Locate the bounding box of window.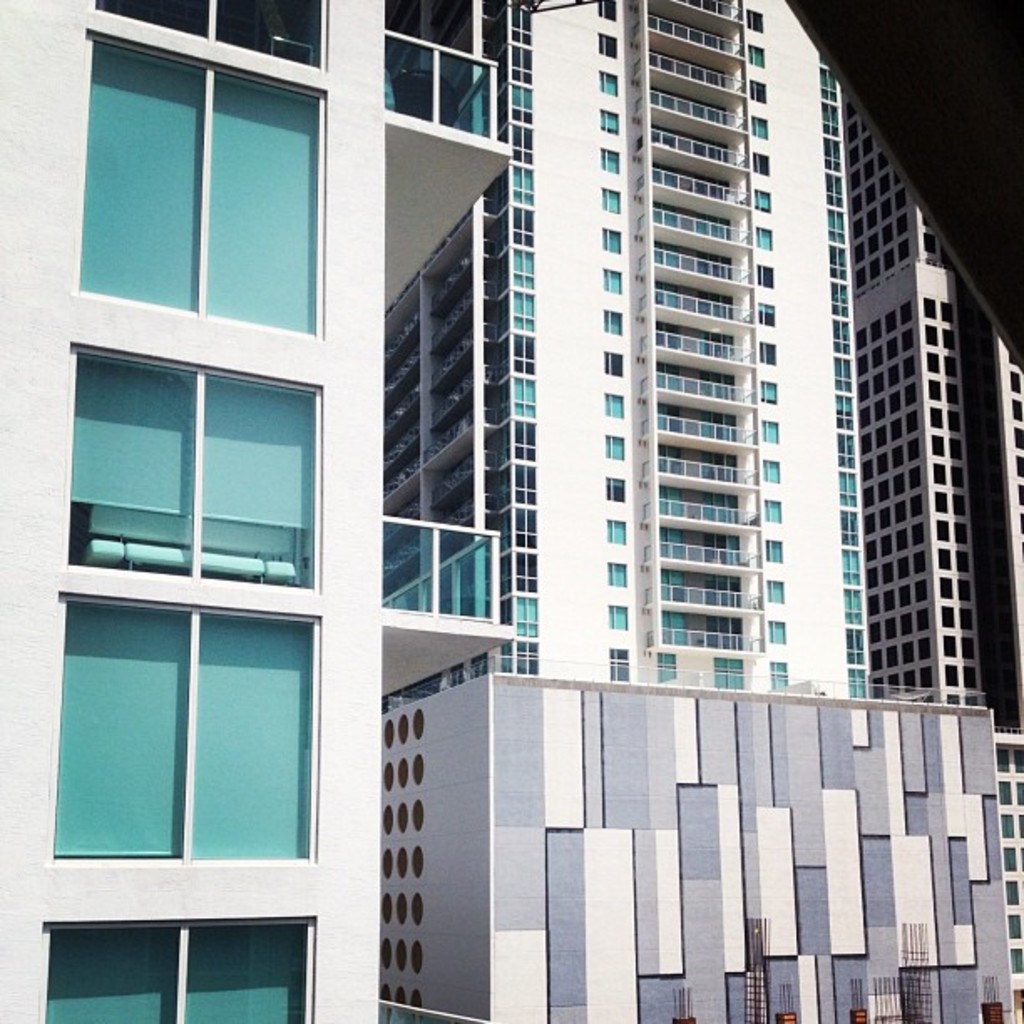
Bounding box: {"left": 602, "top": 189, "right": 624, "bottom": 218}.
